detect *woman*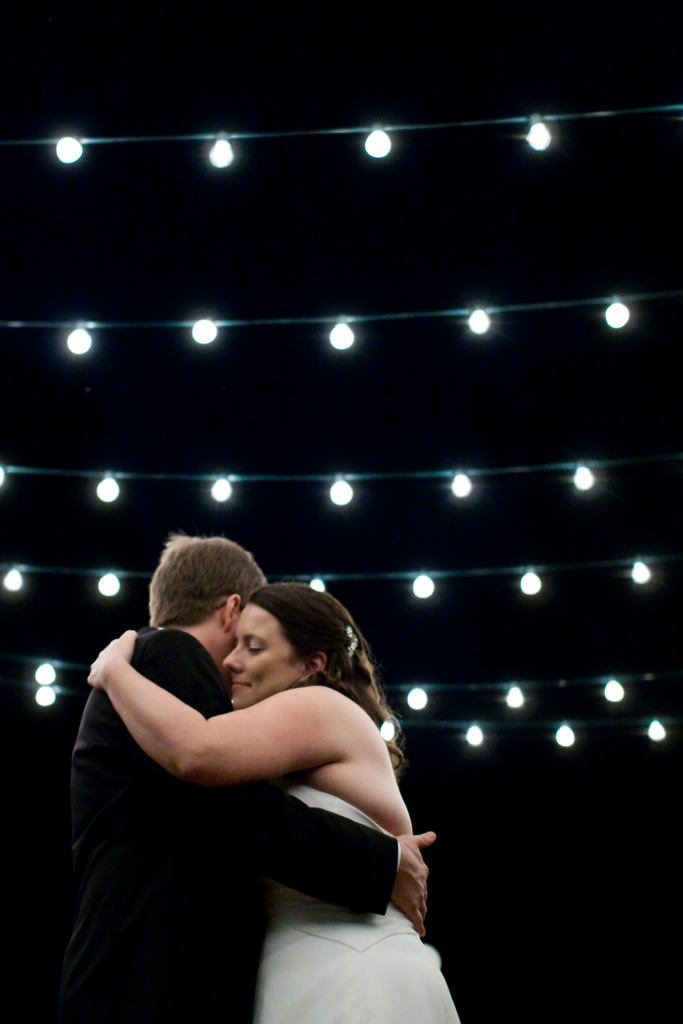
62, 540, 458, 1012
